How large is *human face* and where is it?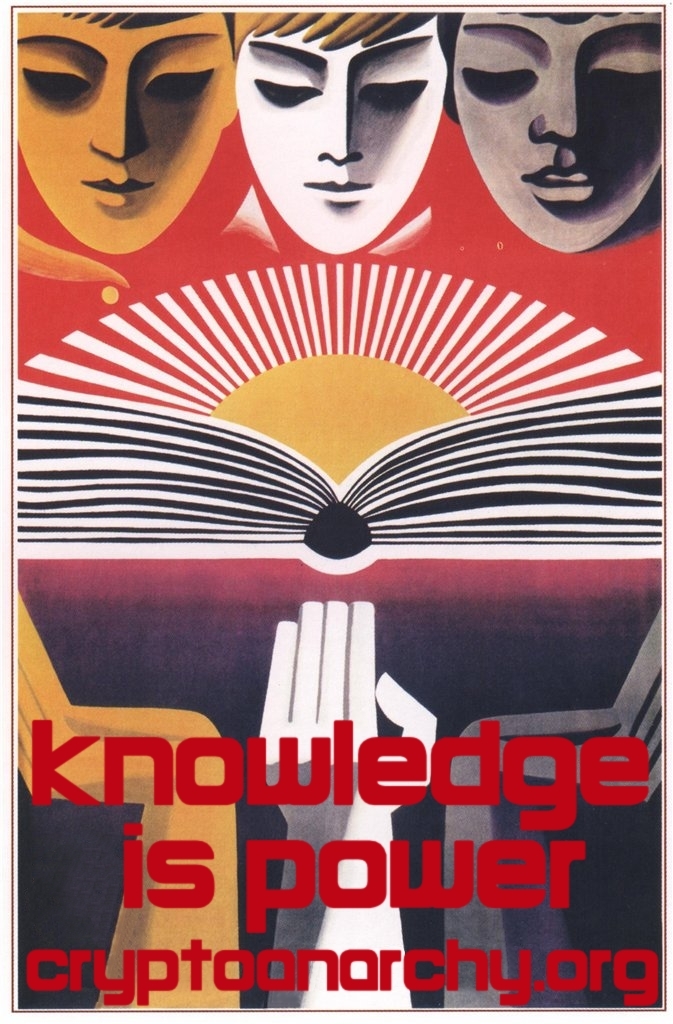
Bounding box: (left=16, top=10, right=232, bottom=251).
